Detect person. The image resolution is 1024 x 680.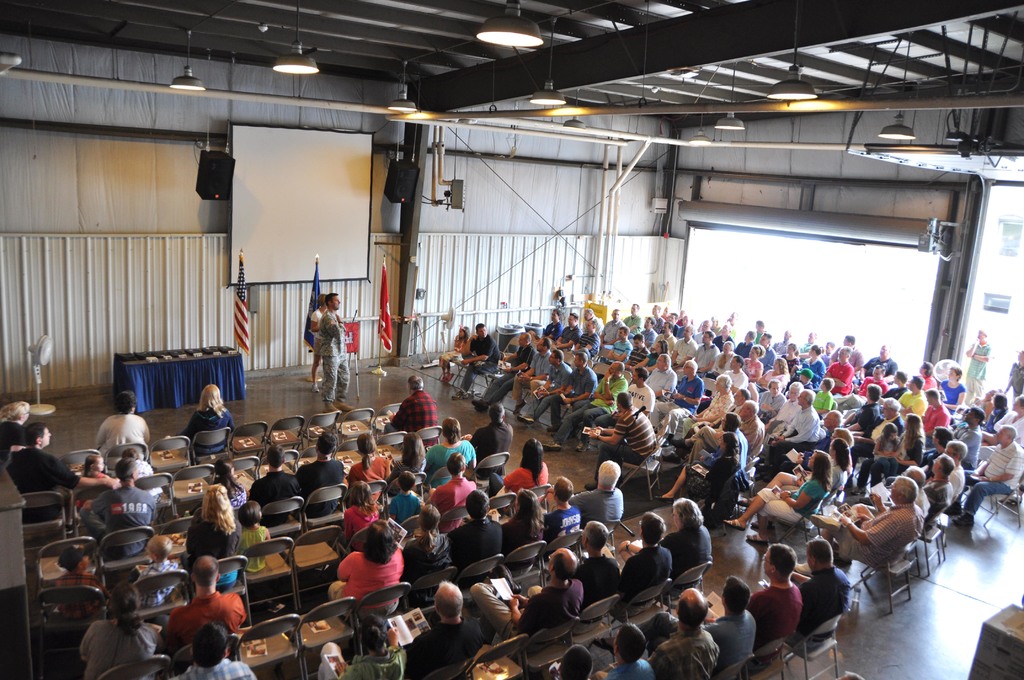
Rect(161, 554, 234, 668).
